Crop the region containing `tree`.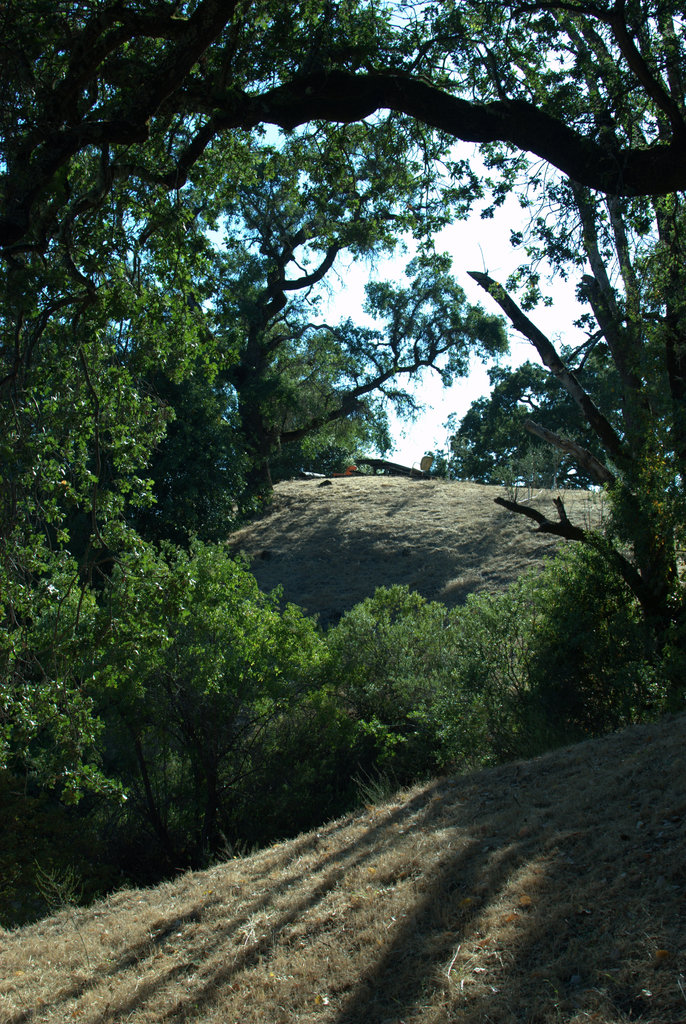
Crop region: bbox=(74, 0, 685, 772).
